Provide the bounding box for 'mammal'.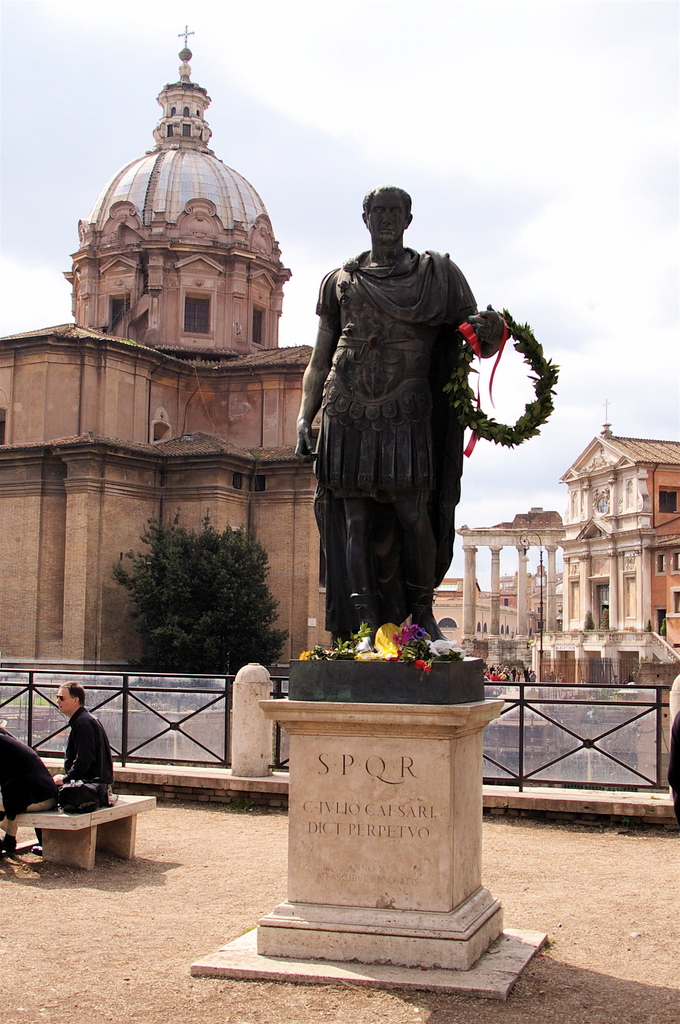
pyautogui.locateOnScreen(613, 674, 618, 684).
